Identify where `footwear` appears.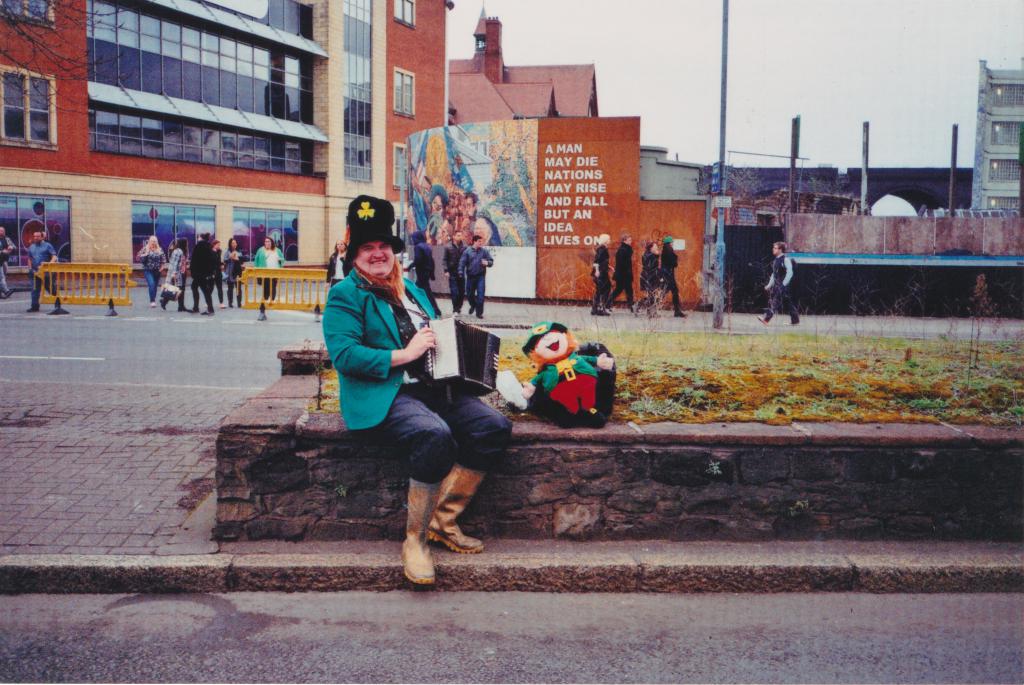
Appears at bbox=[192, 306, 200, 314].
